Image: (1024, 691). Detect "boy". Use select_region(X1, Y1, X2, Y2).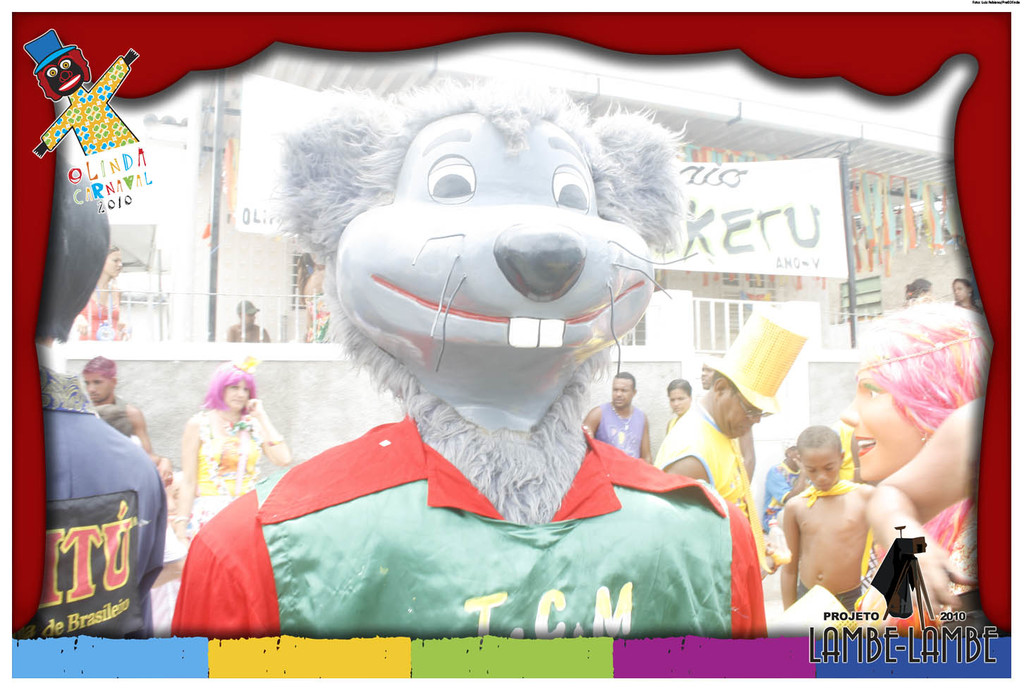
select_region(772, 418, 891, 611).
